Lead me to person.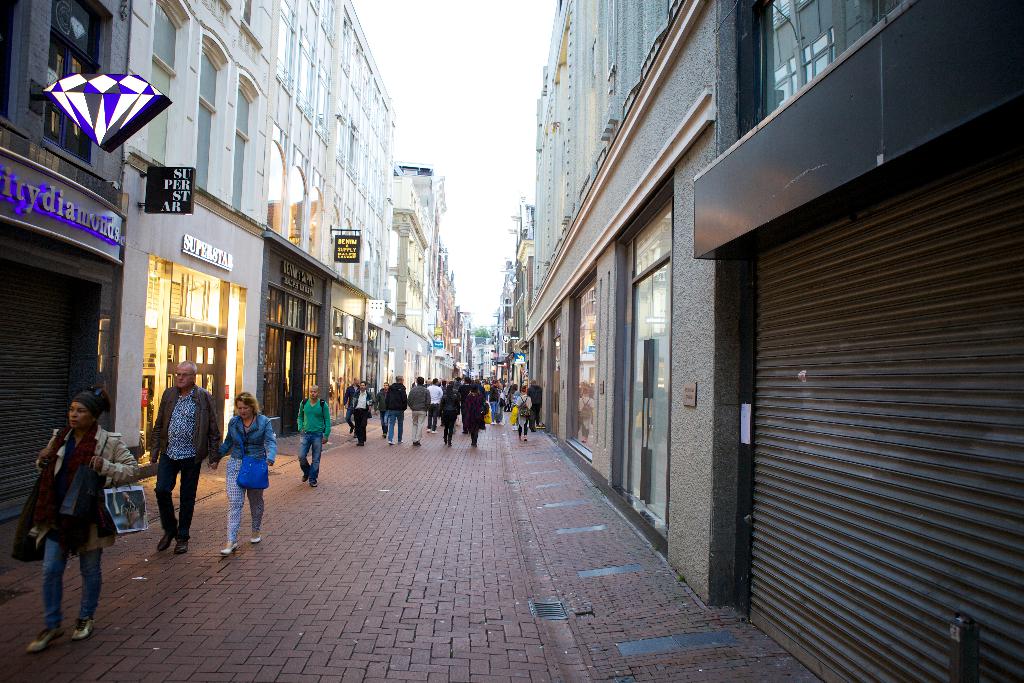
Lead to bbox(513, 386, 536, 440).
